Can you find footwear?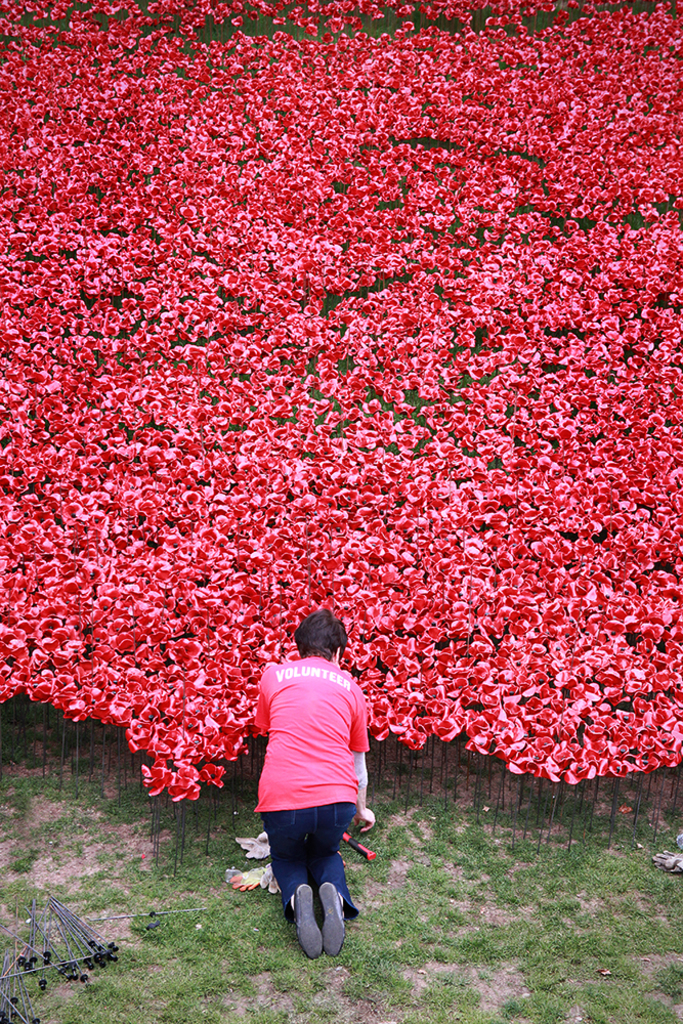
Yes, bounding box: 295, 884, 322, 956.
